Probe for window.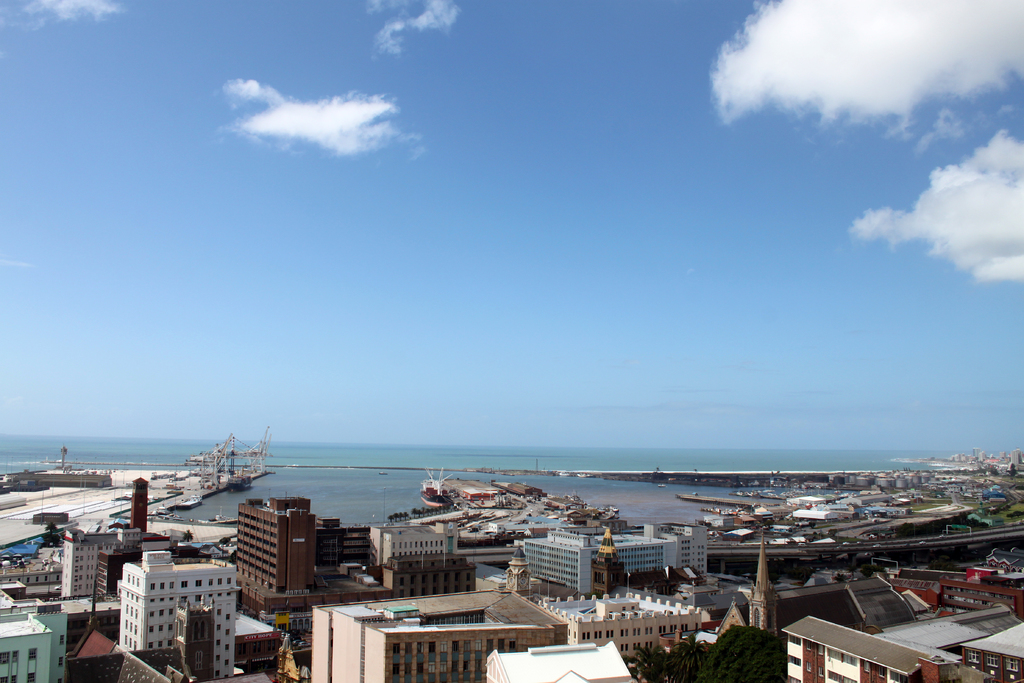
Probe result: pyautogui.locateOnScreen(984, 652, 997, 667).
